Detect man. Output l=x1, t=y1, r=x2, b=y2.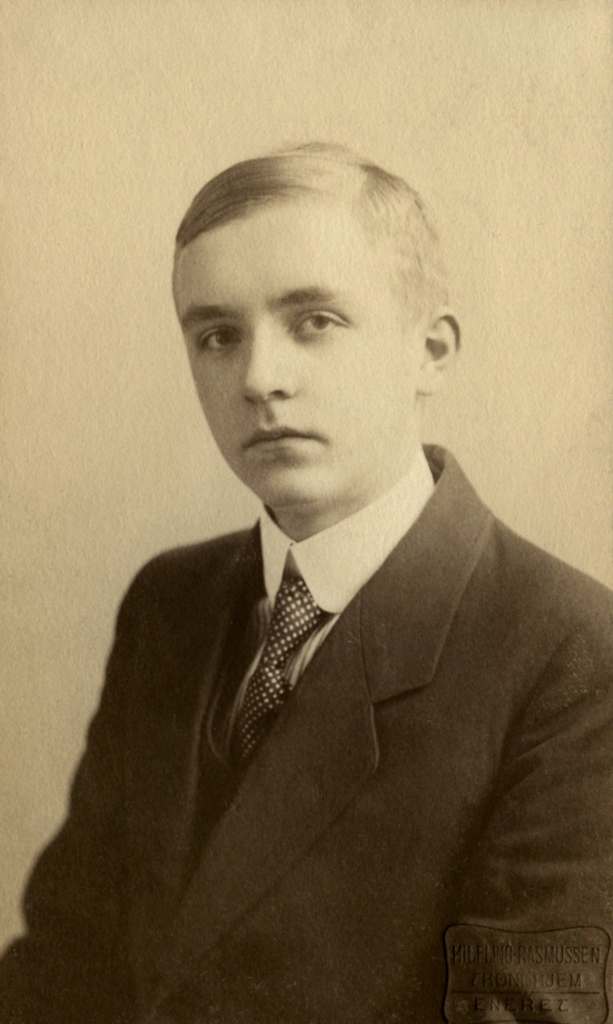
l=0, t=140, r=612, b=1023.
